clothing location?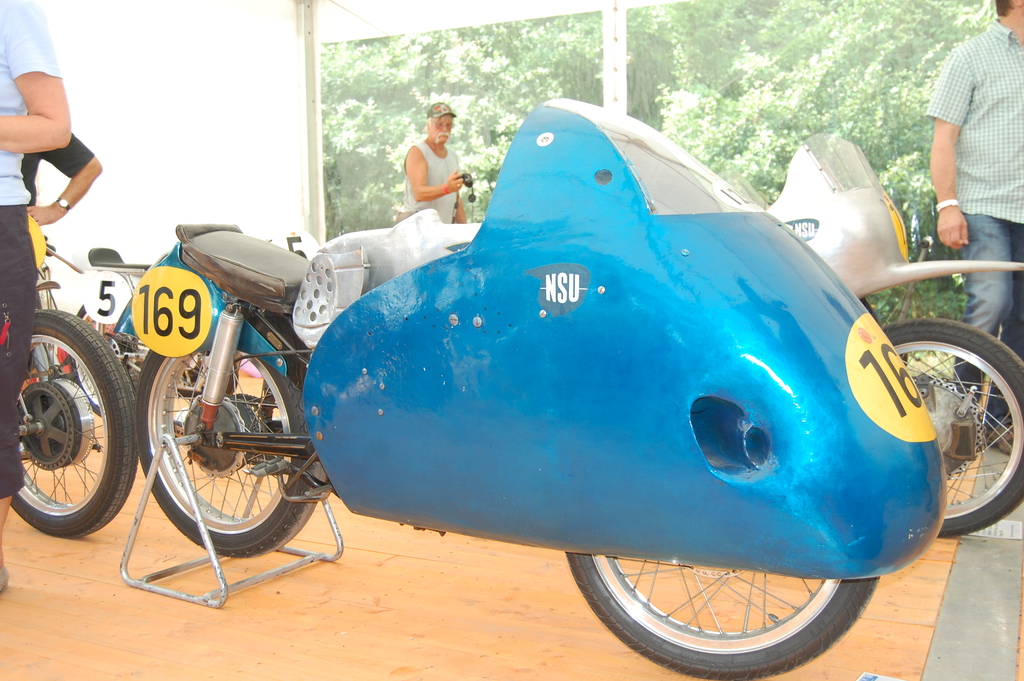
925,17,1023,222
